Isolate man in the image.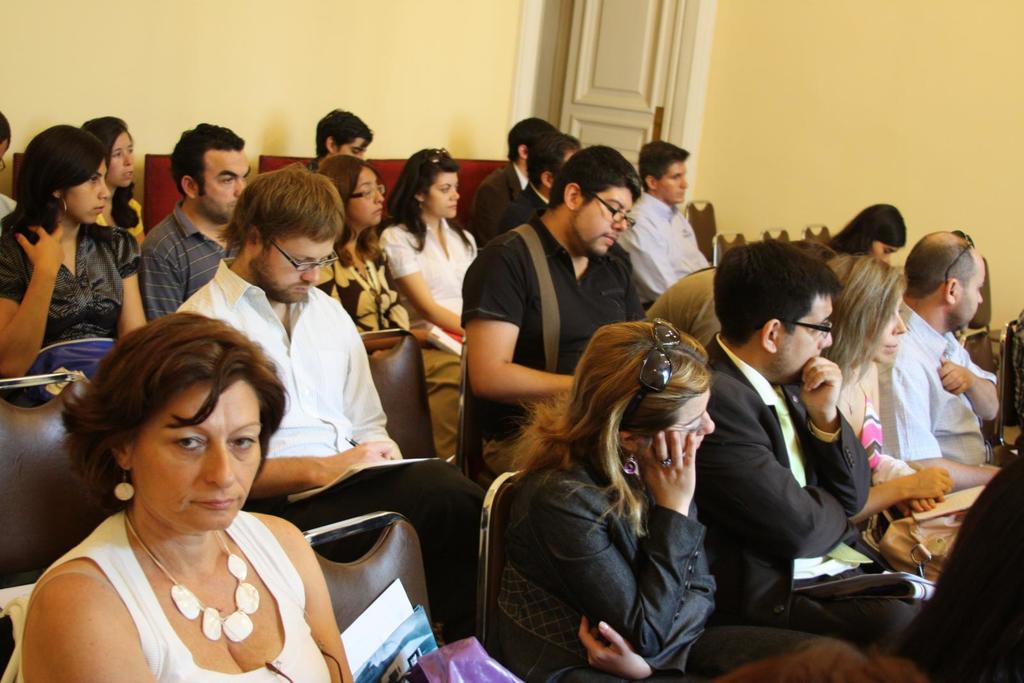
Isolated region: box=[624, 133, 742, 360].
